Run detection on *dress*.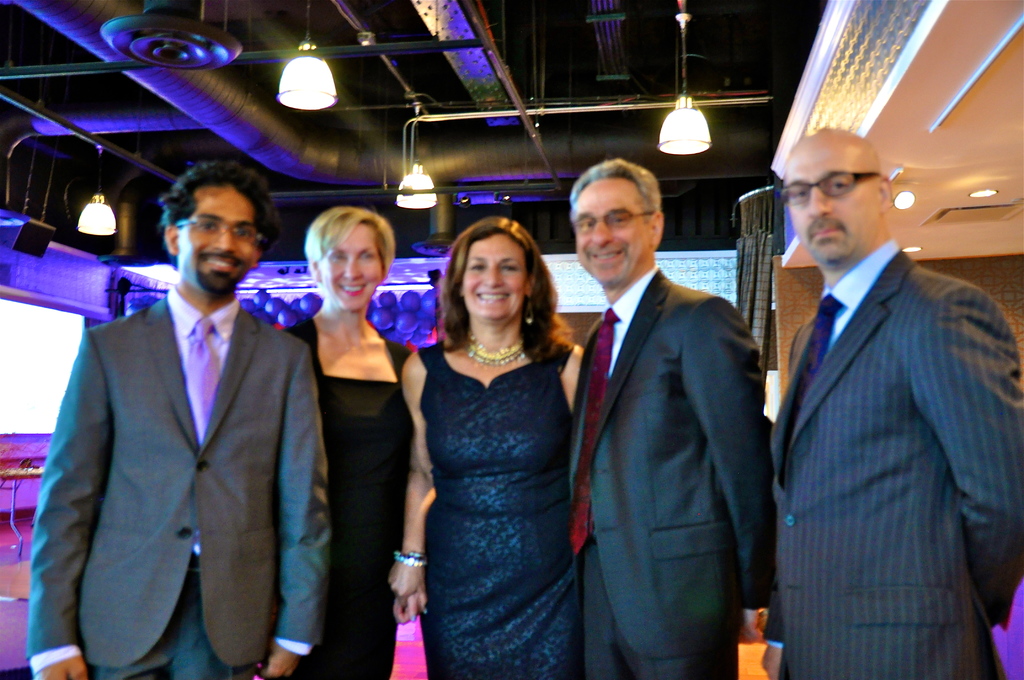
Result: (417, 342, 573, 679).
